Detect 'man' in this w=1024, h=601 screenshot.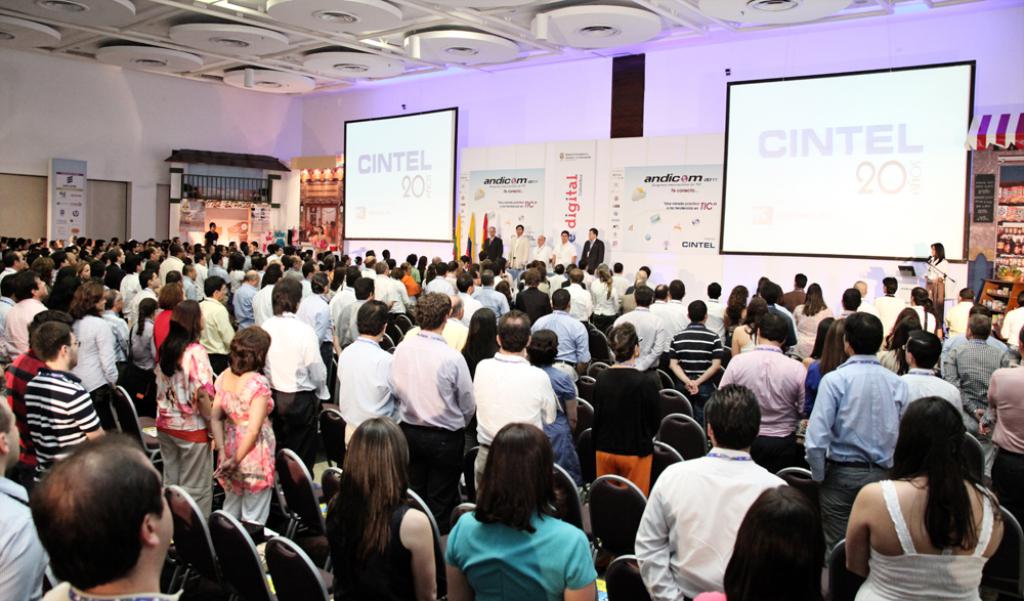
Detection: select_region(532, 291, 595, 374).
